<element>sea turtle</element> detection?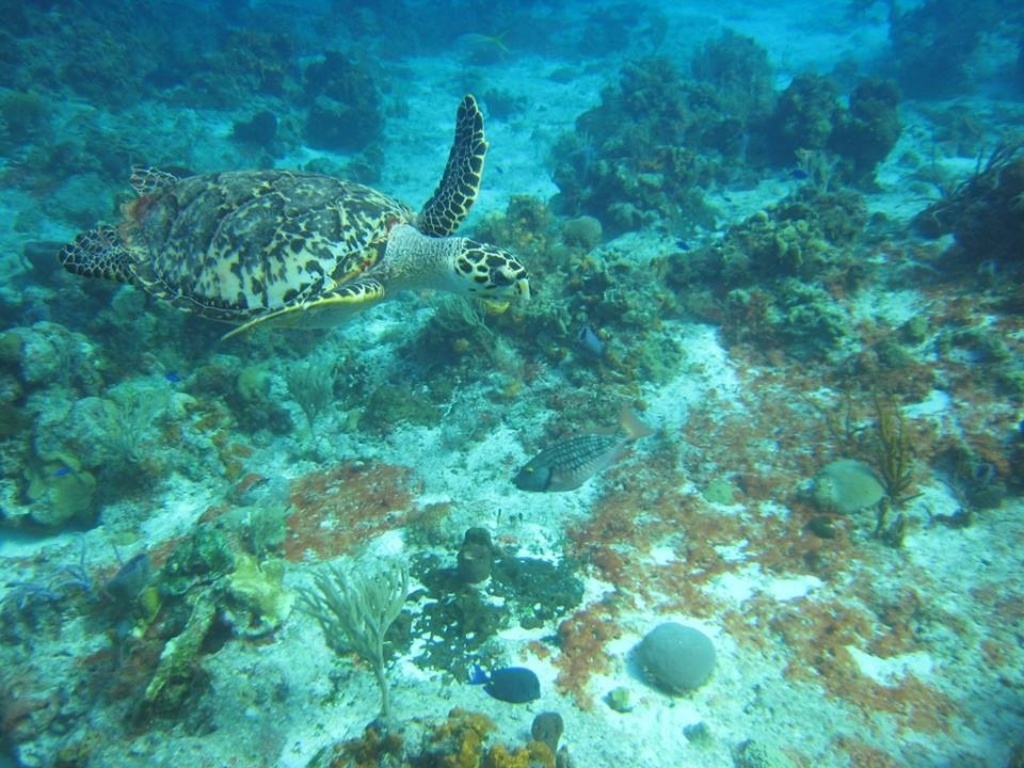
BBox(49, 89, 526, 346)
